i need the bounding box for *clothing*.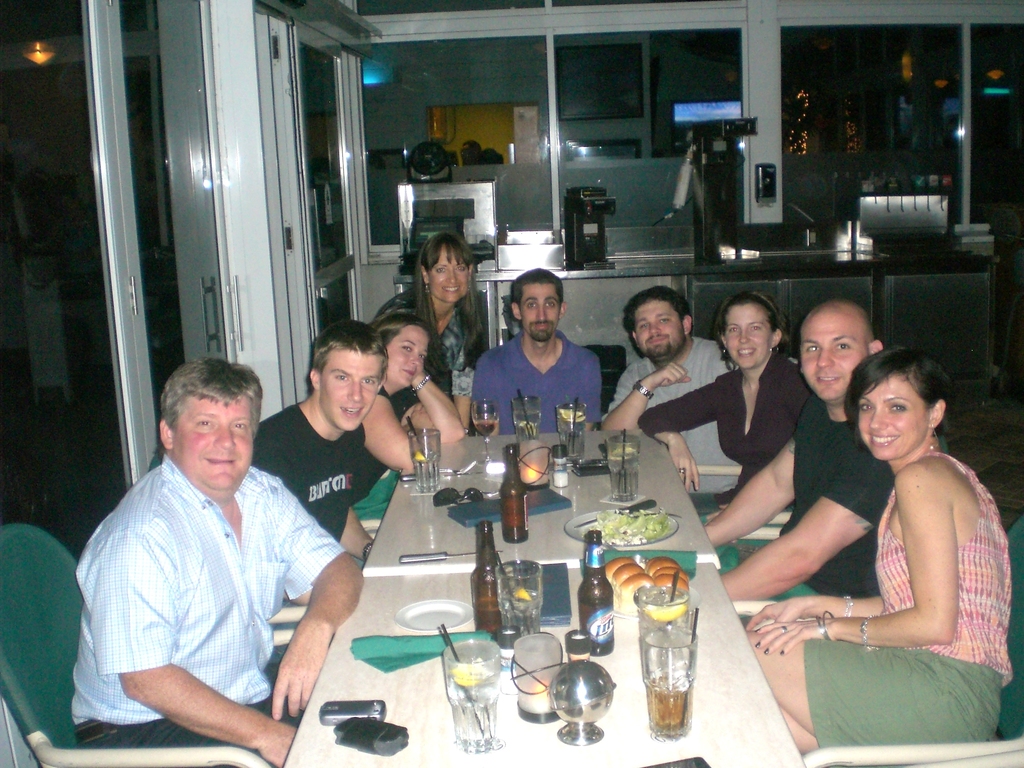
Here it is: bbox(66, 458, 346, 767).
